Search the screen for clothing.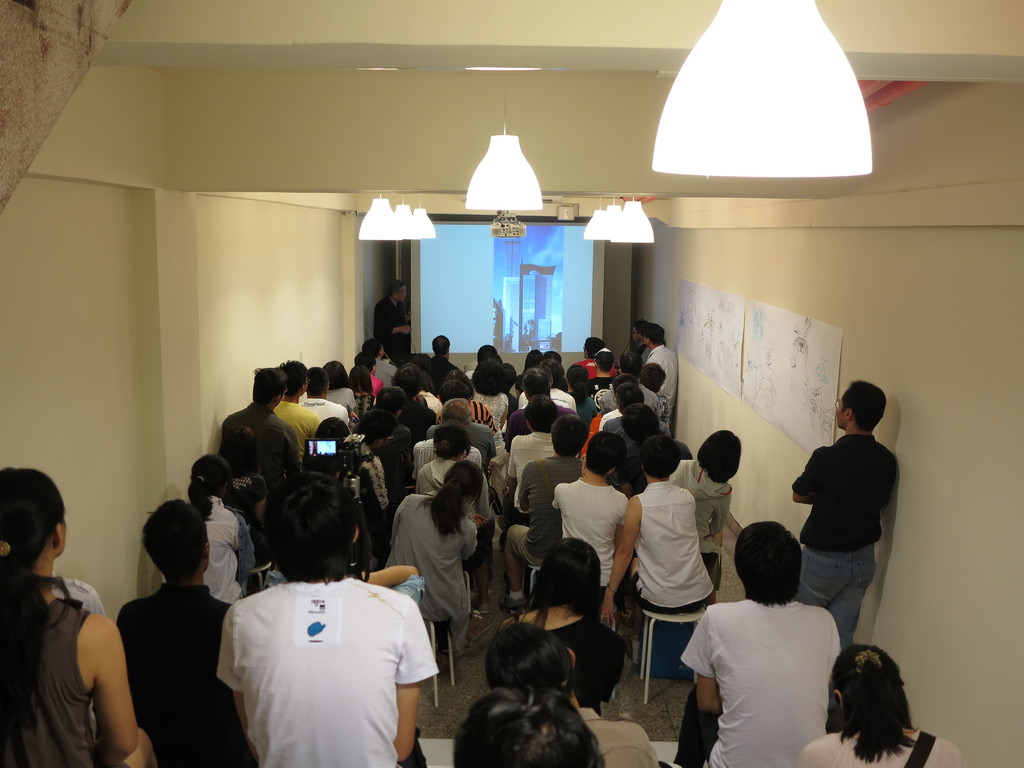
Found at <region>795, 723, 970, 767</region>.
